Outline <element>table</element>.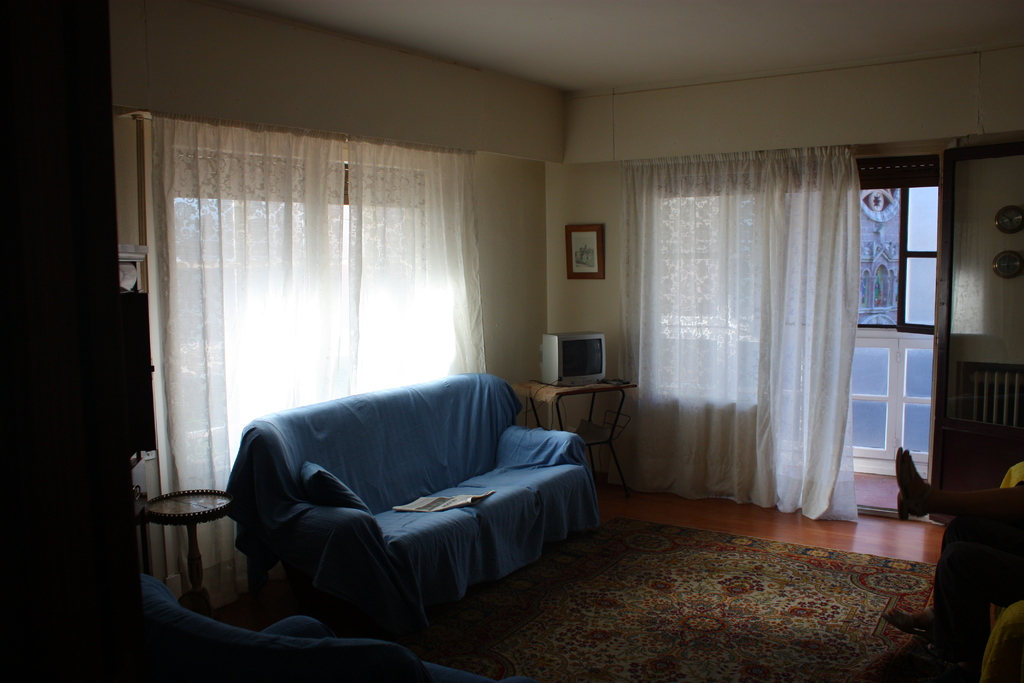
Outline: pyautogui.locateOnScreen(522, 377, 637, 494).
